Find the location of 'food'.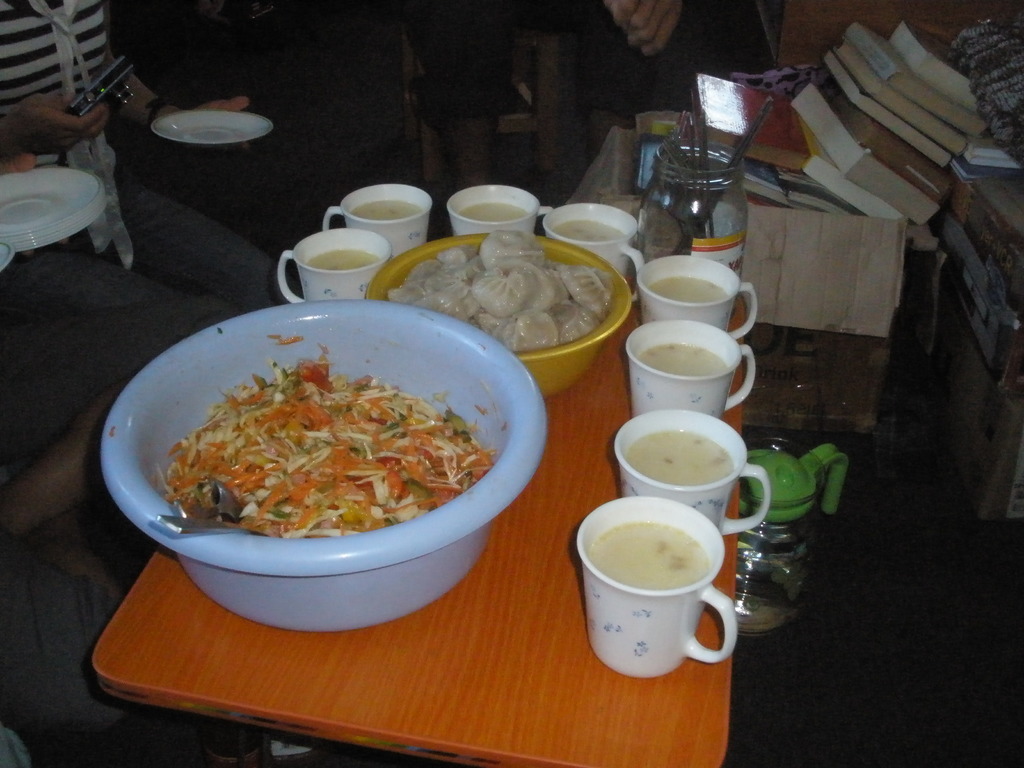
Location: region(138, 312, 511, 573).
